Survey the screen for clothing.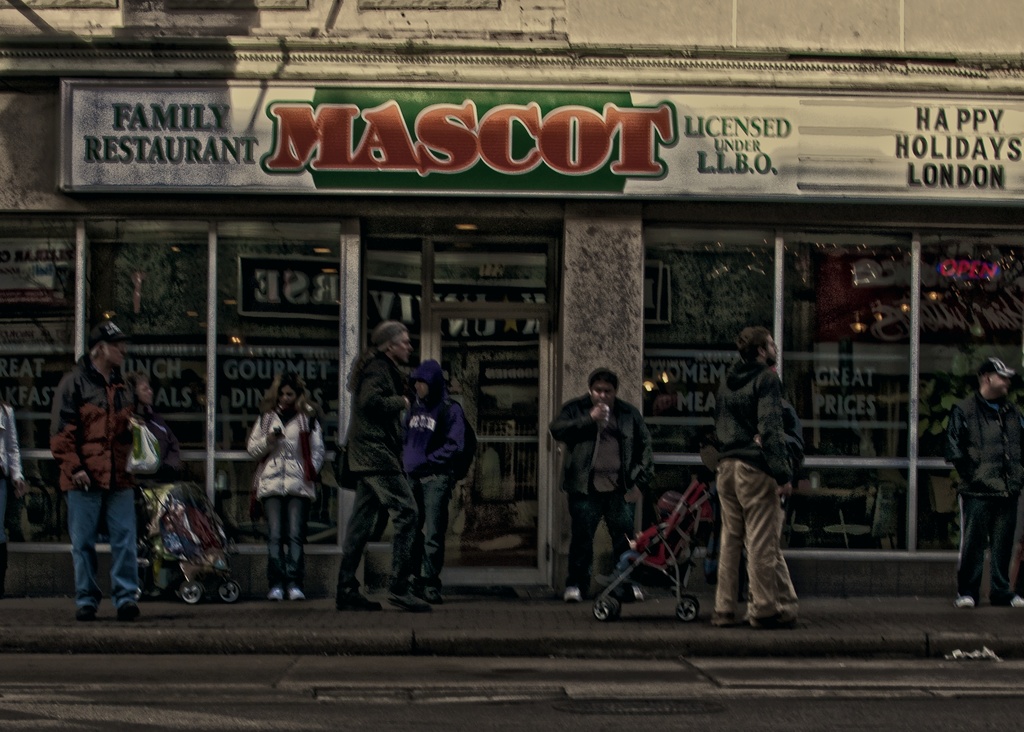
Survey found: locate(706, 358, 811, 612).
